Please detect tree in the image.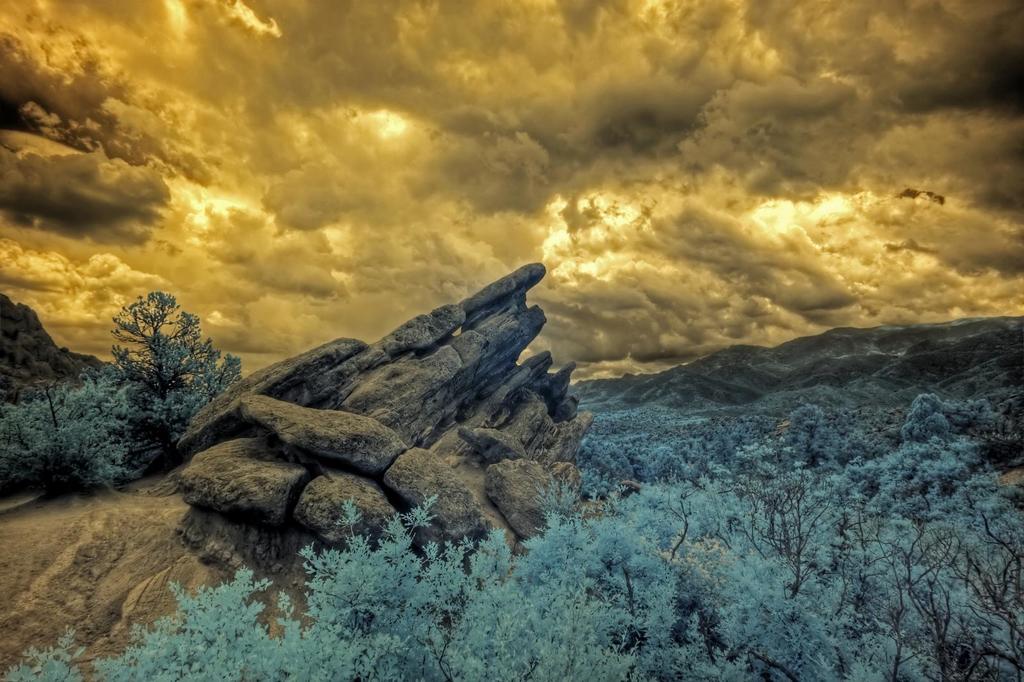
crop(102, 269, 218, 442).
